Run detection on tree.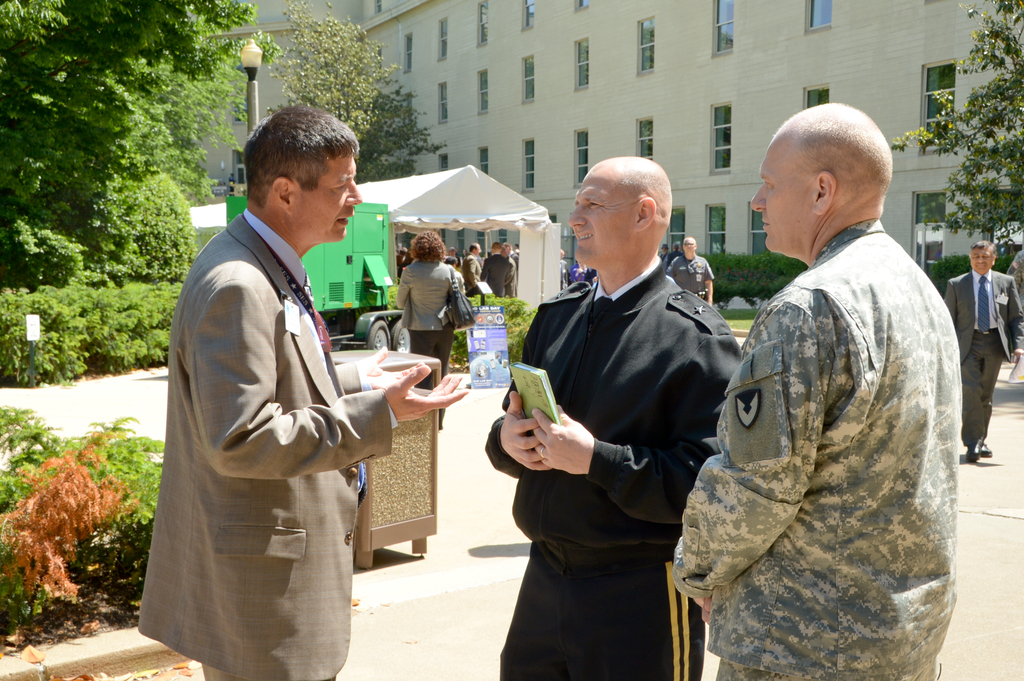
Result: <bbox>109, 168, 208, 275</bbox>.
